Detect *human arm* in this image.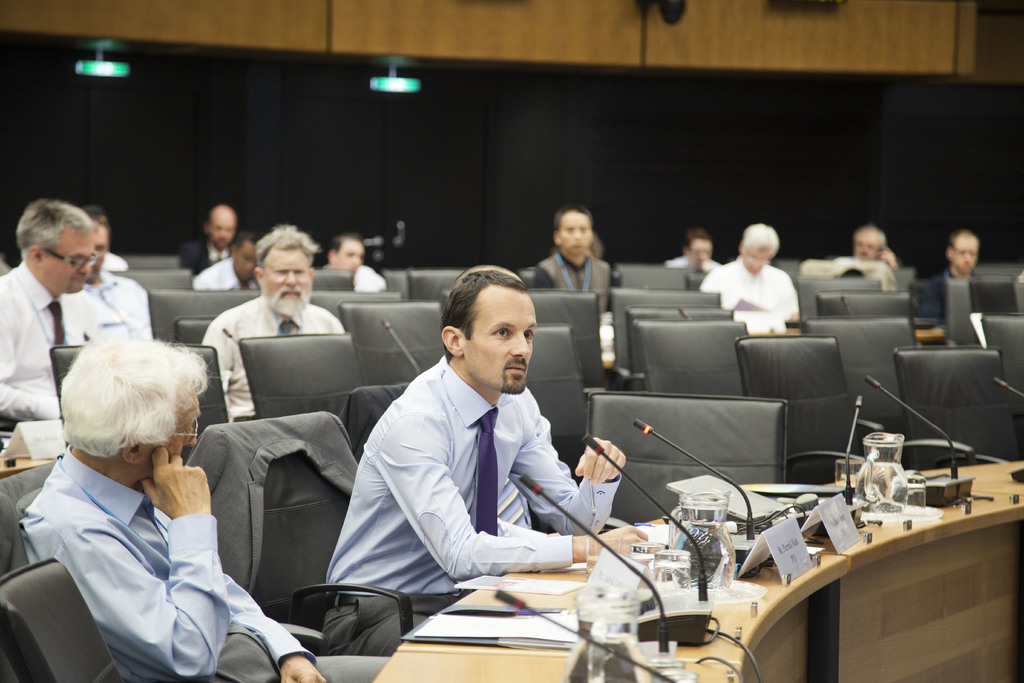
Detection: (left=698, top=265, right=745, bottom=333).
